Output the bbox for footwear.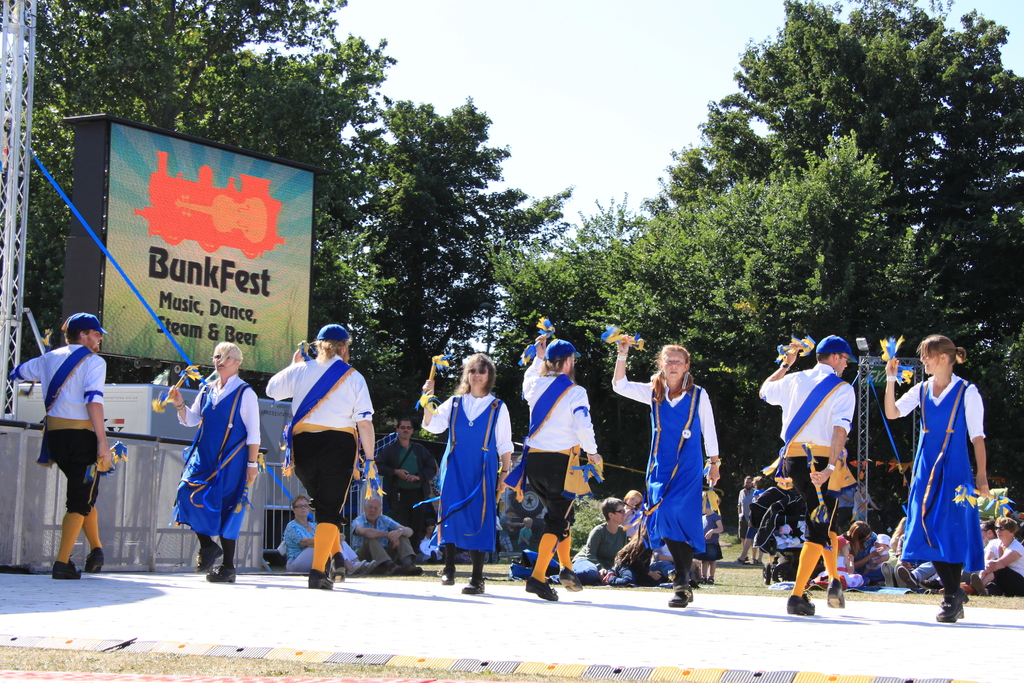
region(937, 596, 964, 625).
